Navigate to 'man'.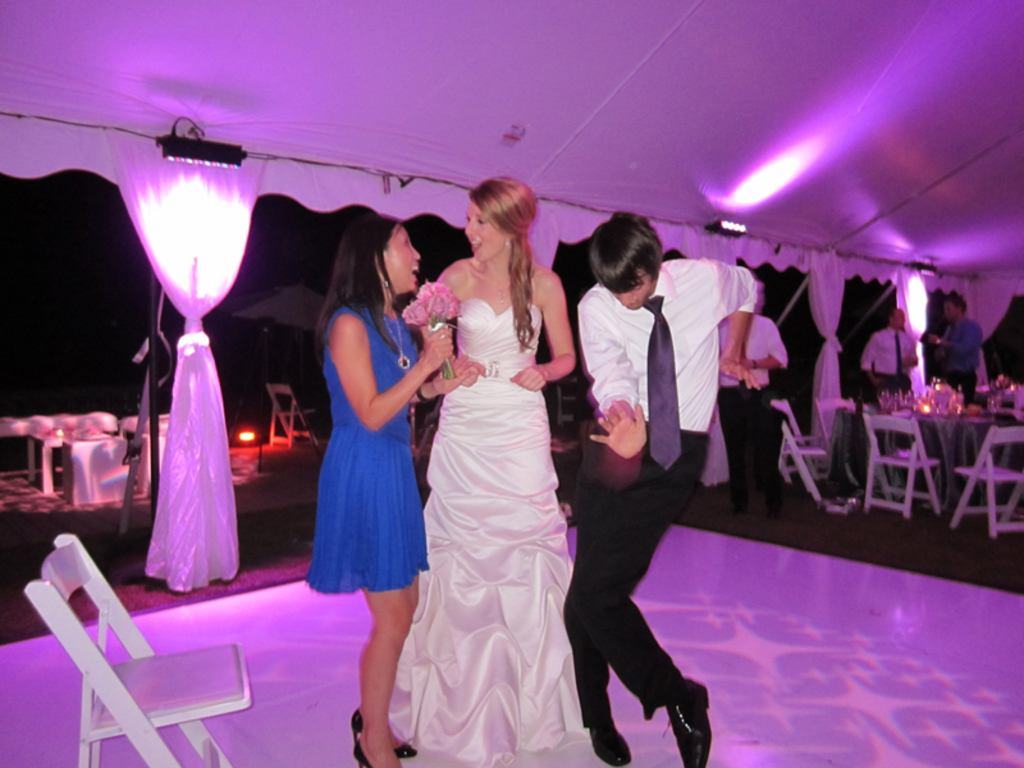
Navigation target: rect(859, 308, 929, 453).
